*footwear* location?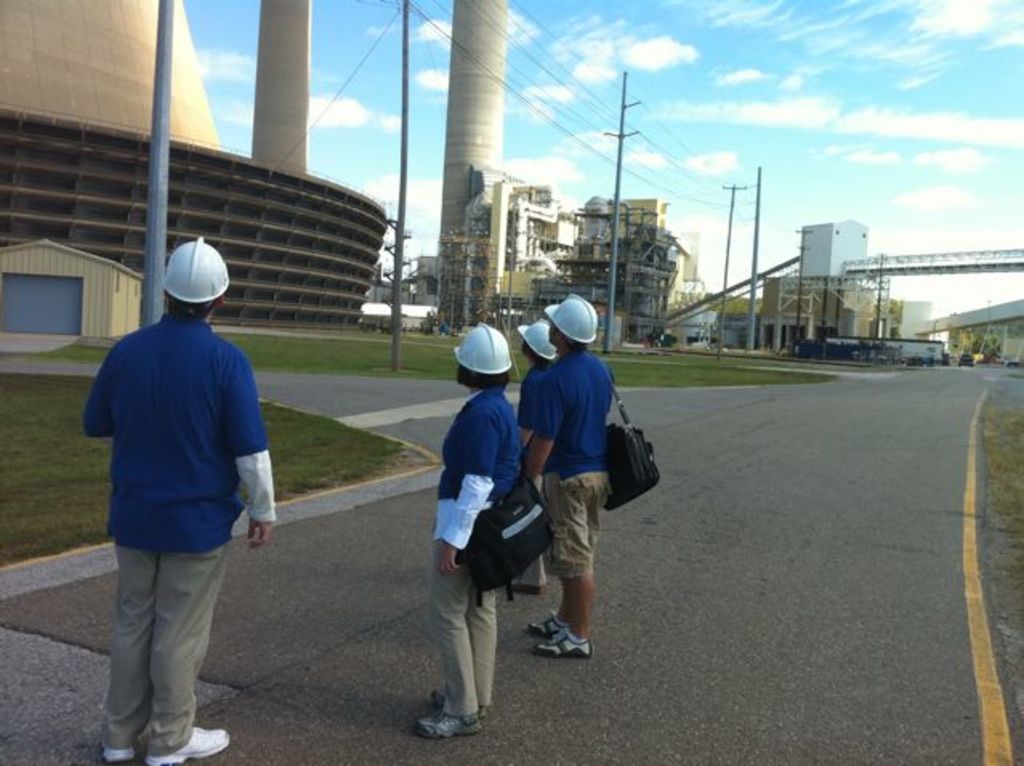
l=423, t=681, r=497, b=721
